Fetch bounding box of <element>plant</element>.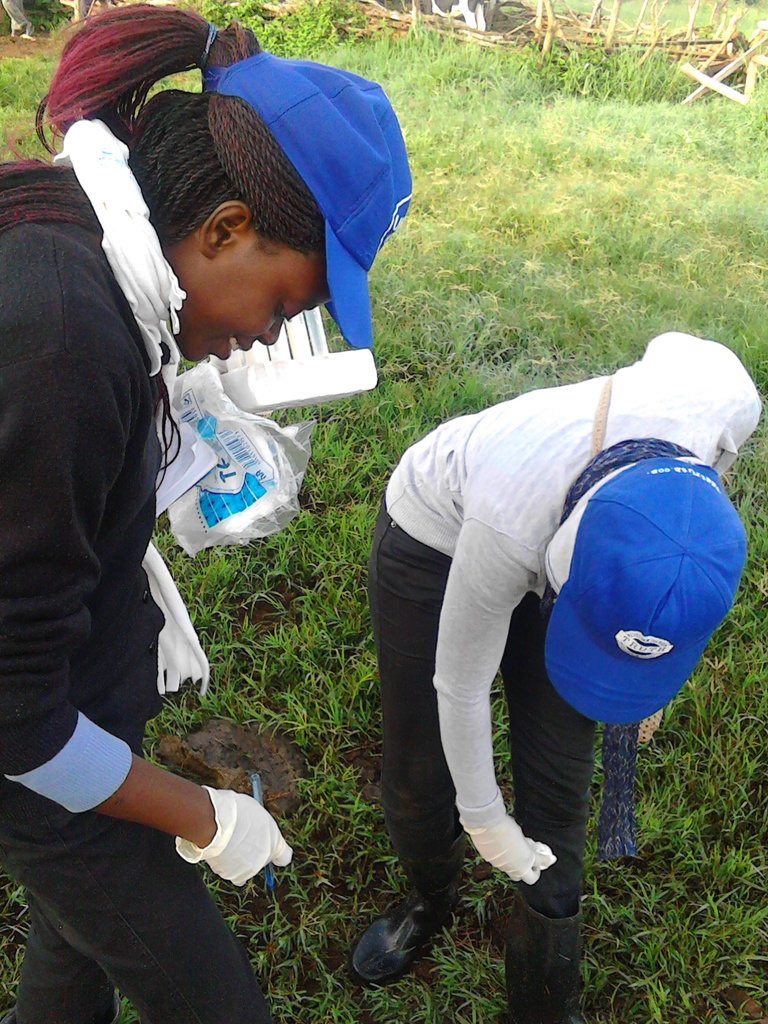
Bbox: 383:202:767:449.
